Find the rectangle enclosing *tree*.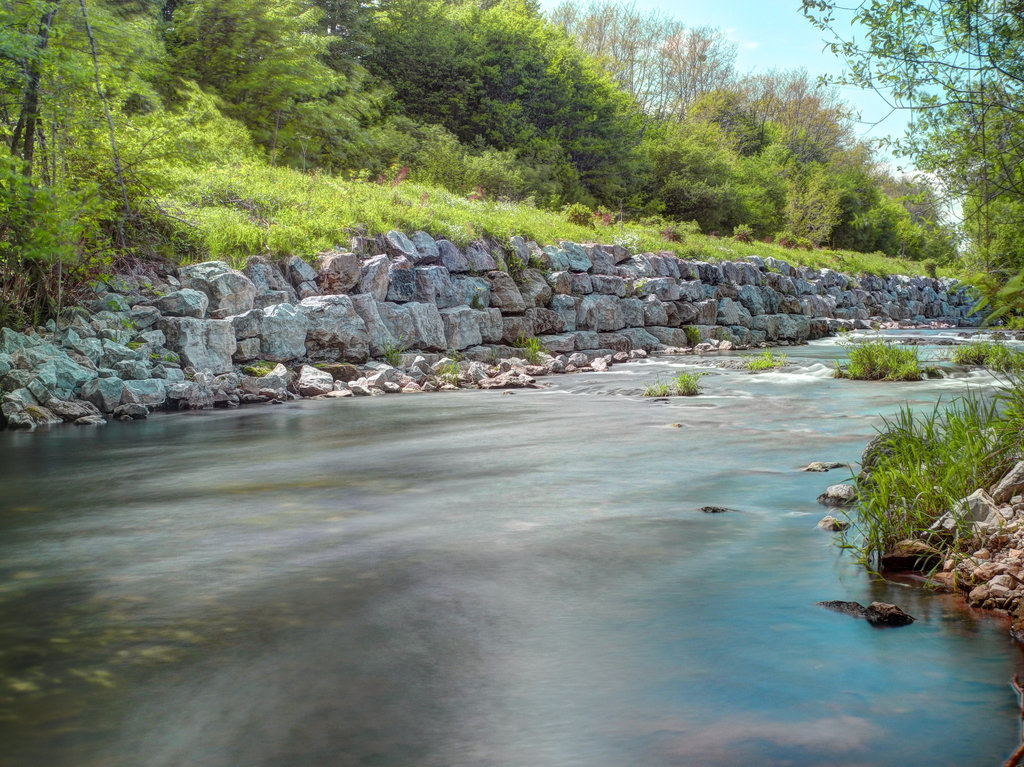
x1=0 y1=0 x2=965 y2=330.
